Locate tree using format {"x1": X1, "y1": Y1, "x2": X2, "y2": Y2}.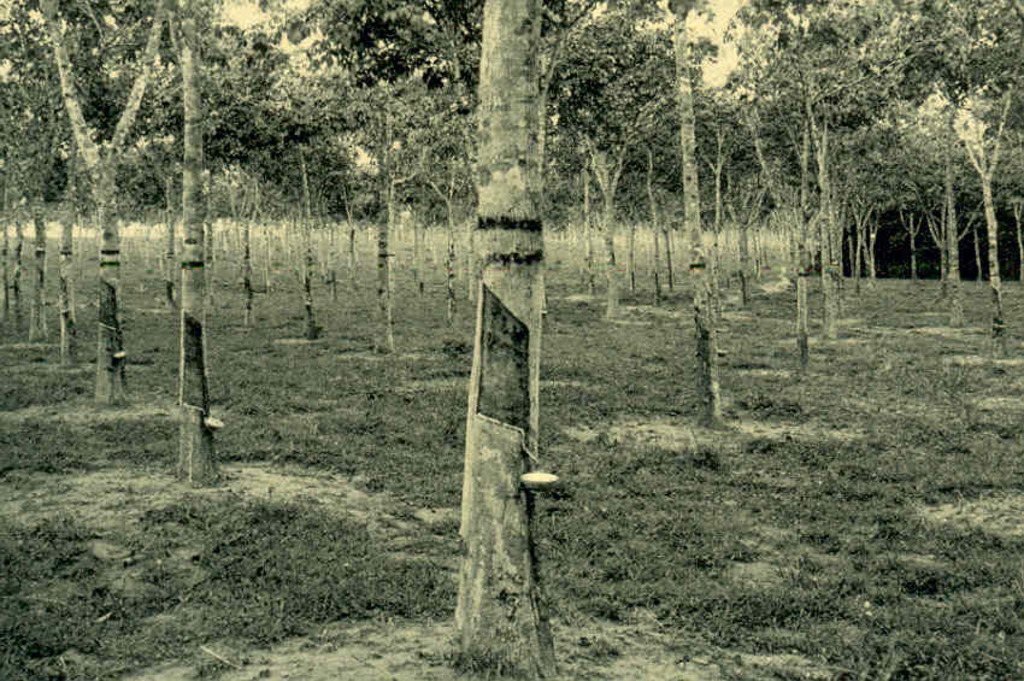
{"x1": 0, "y1": 119, "x2": 33, "y2": 342}.
